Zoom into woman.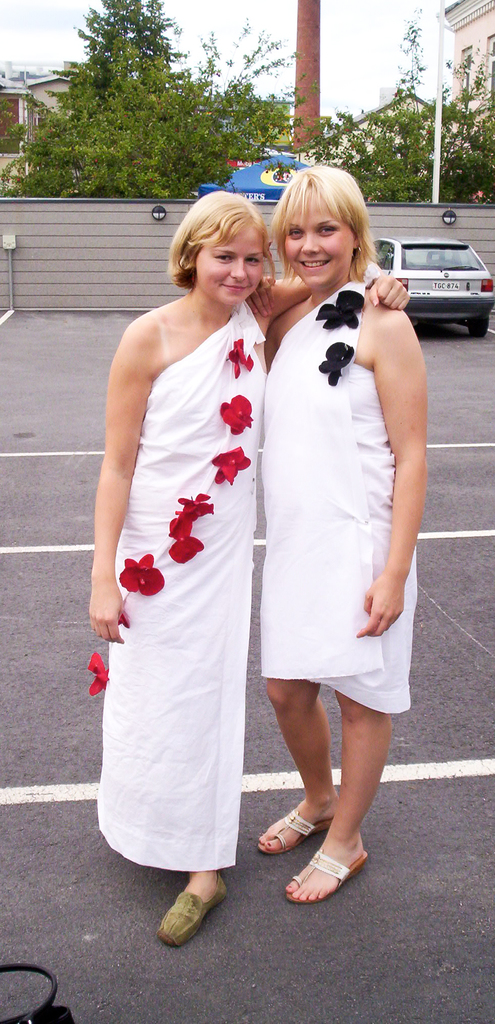
Zoom target: pyautogui.locateOnScreen(77, 185, 420, 949).
